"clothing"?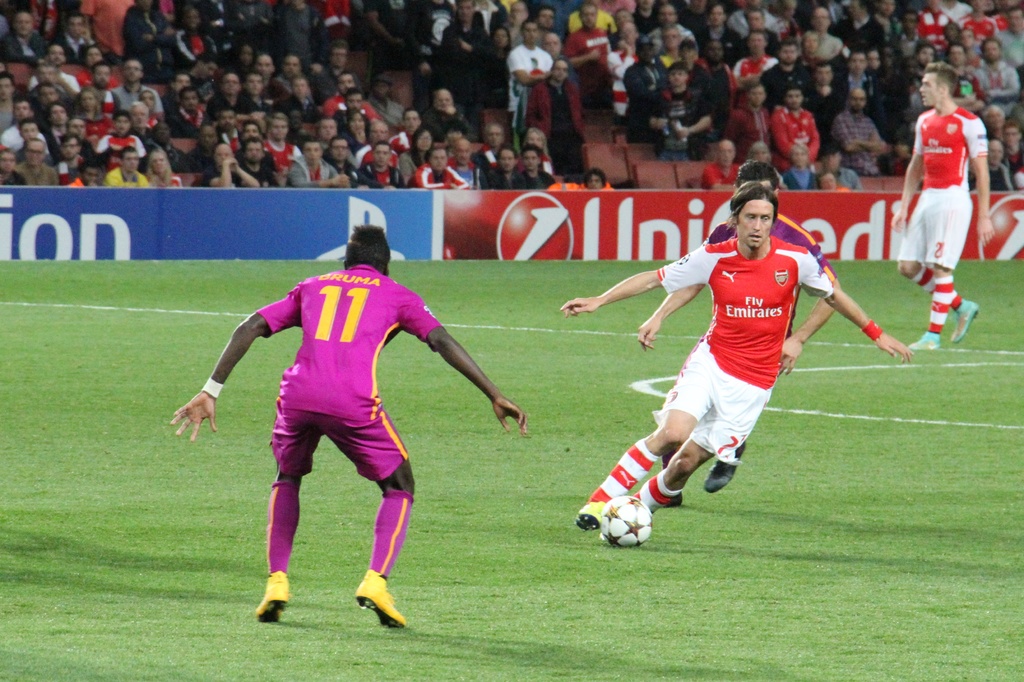
{"left": 781, "top": 163, "right": 820, "bottom": 190}
